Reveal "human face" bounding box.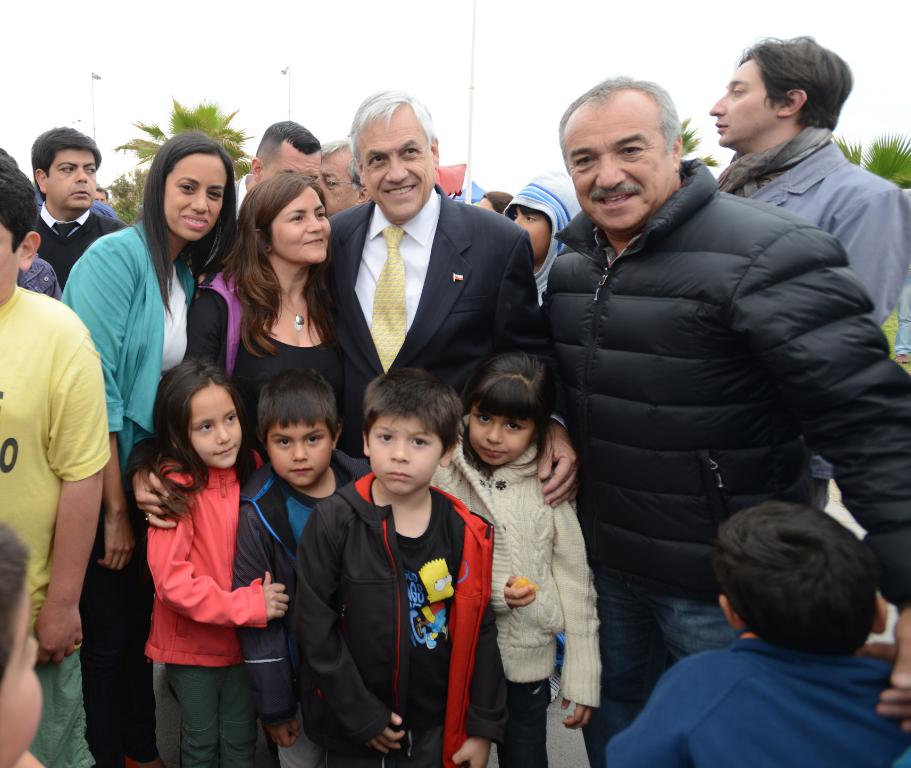
Revealed: 471, 410, 531, 464.
